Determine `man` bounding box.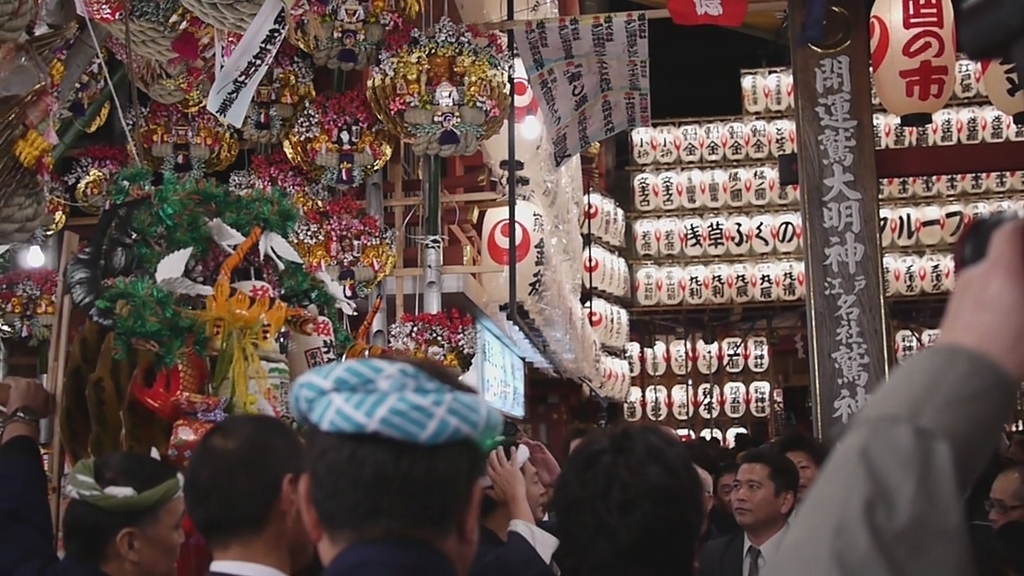
Determined: {"x1": 766, "y1": 434, "x2": 838, "y2": 487}.
